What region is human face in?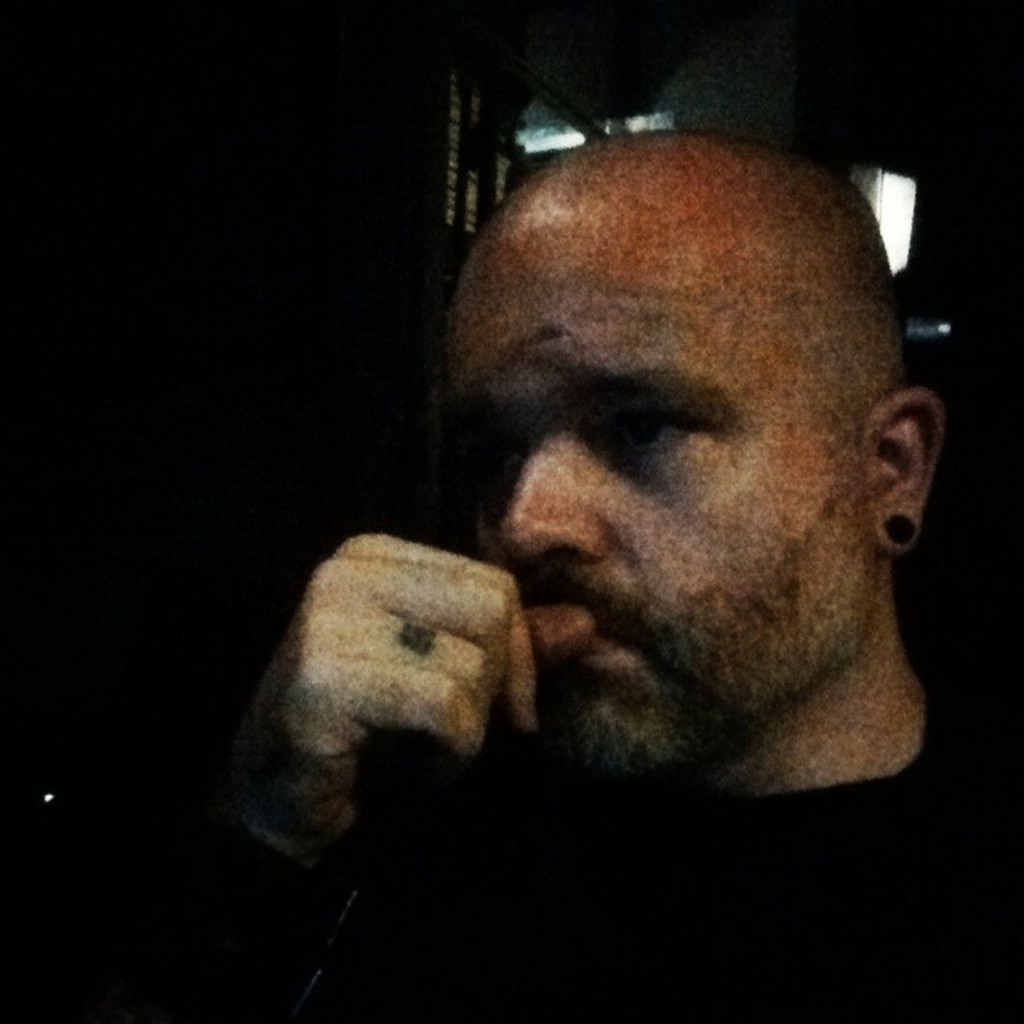
box(448, 178, 880, 803).
